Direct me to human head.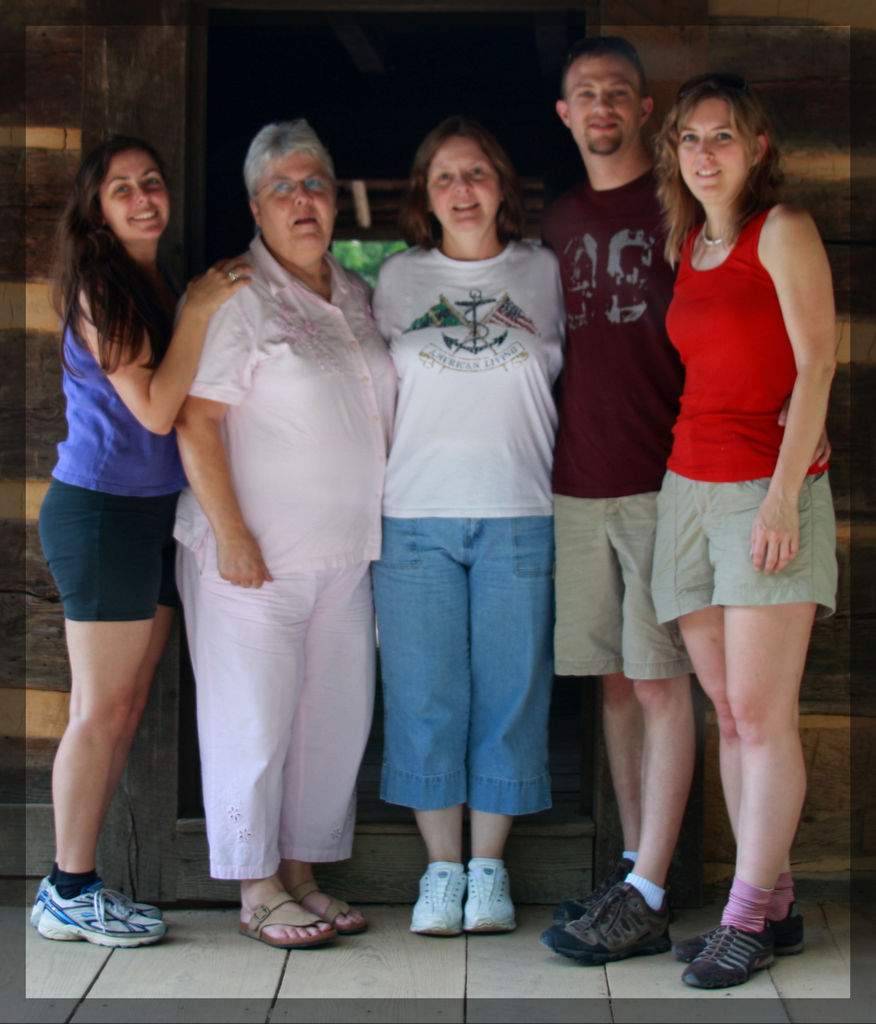
Direction: box(78, 136, 171, 253).
